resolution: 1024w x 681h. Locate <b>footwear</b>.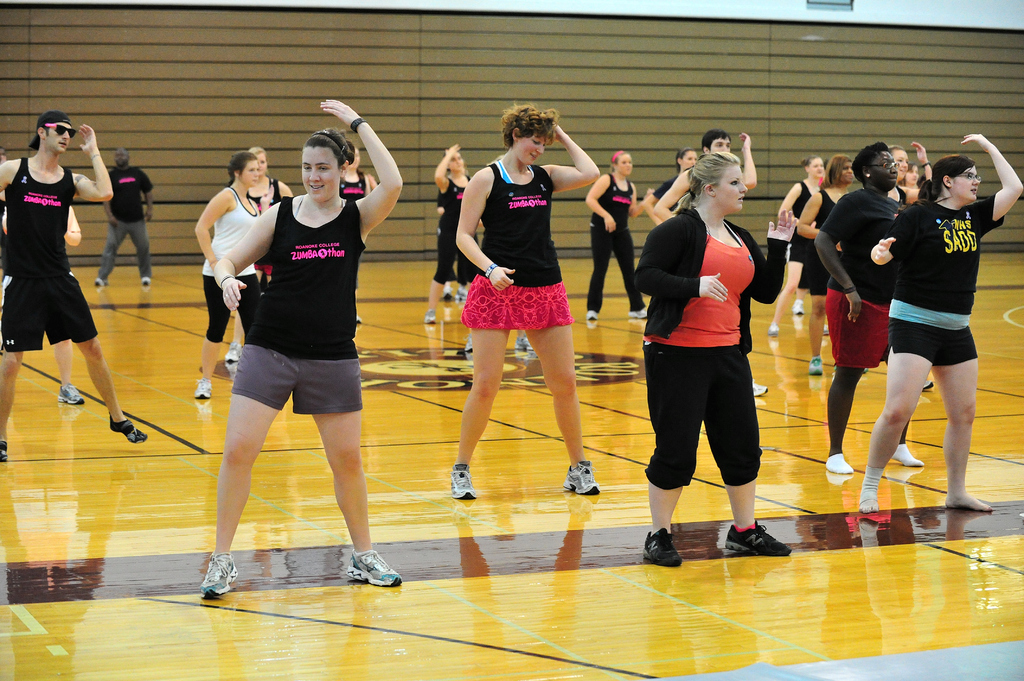
809/356/822/377.
